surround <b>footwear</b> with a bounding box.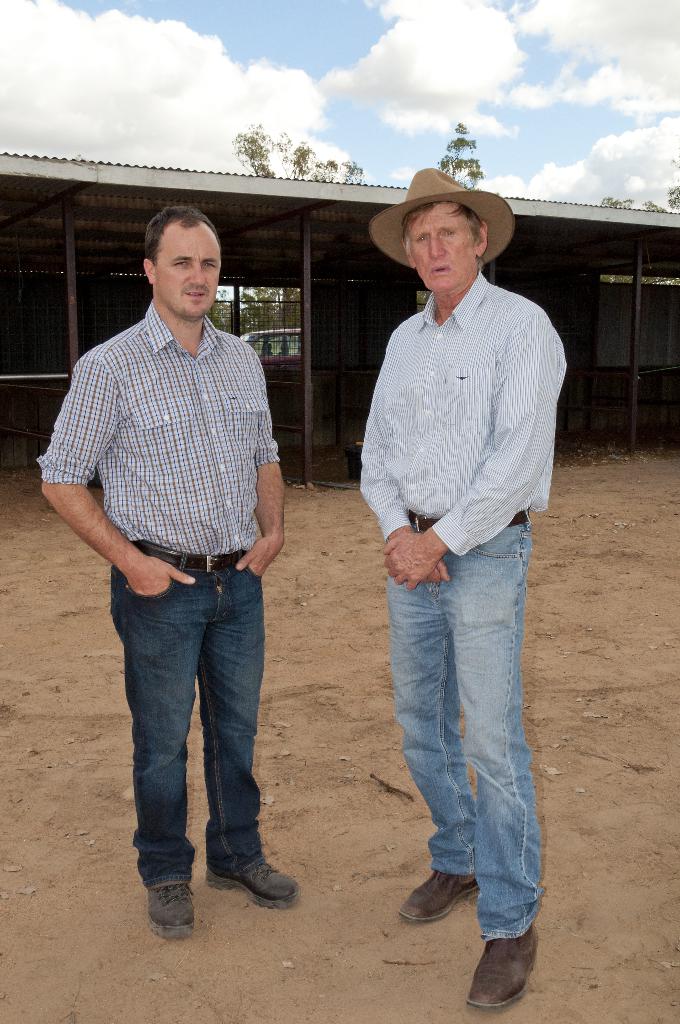
[473, 940, 547, 1013].
